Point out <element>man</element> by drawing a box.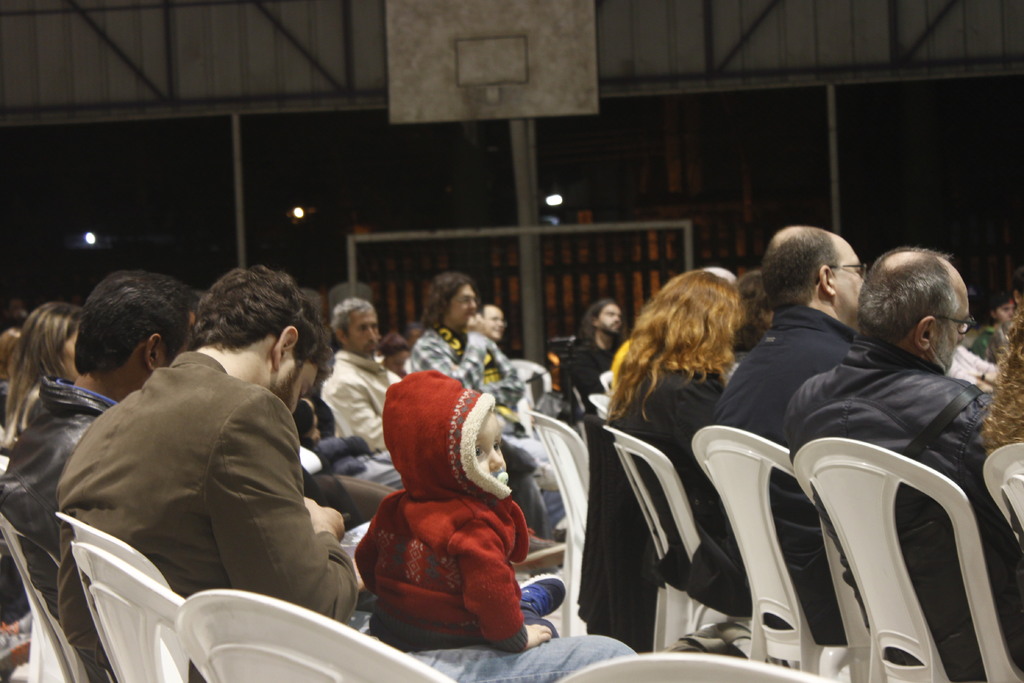
bbox=(414, 274, 564, 535).
